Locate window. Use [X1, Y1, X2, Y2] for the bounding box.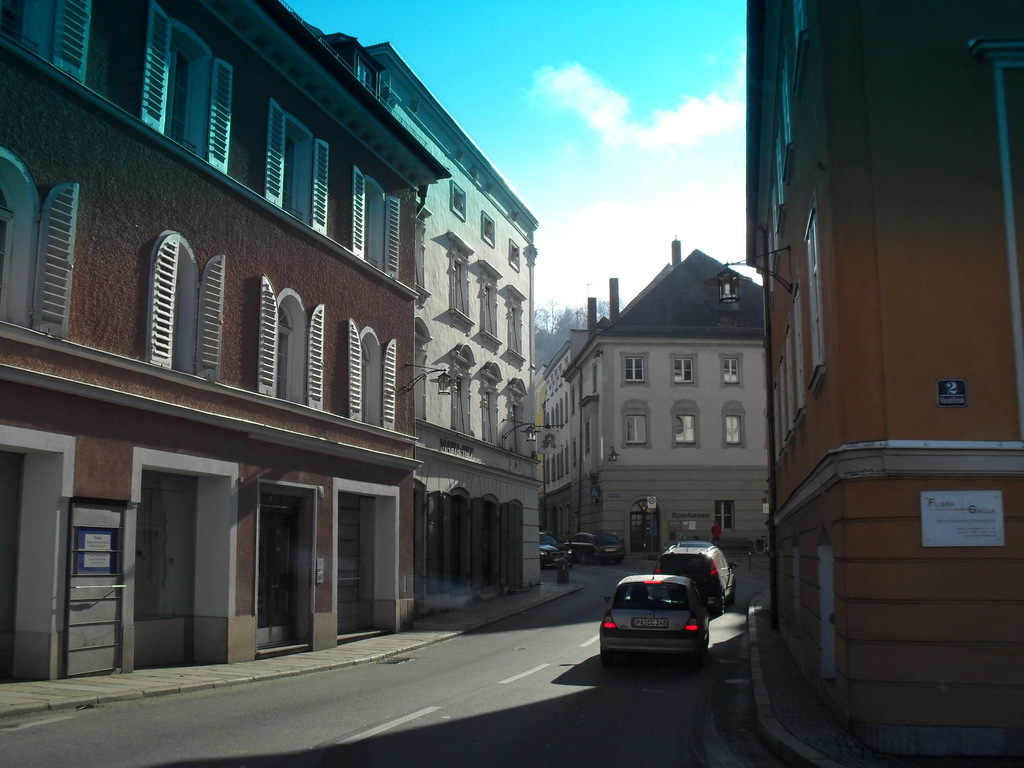
[1, 182, 18, 319].
